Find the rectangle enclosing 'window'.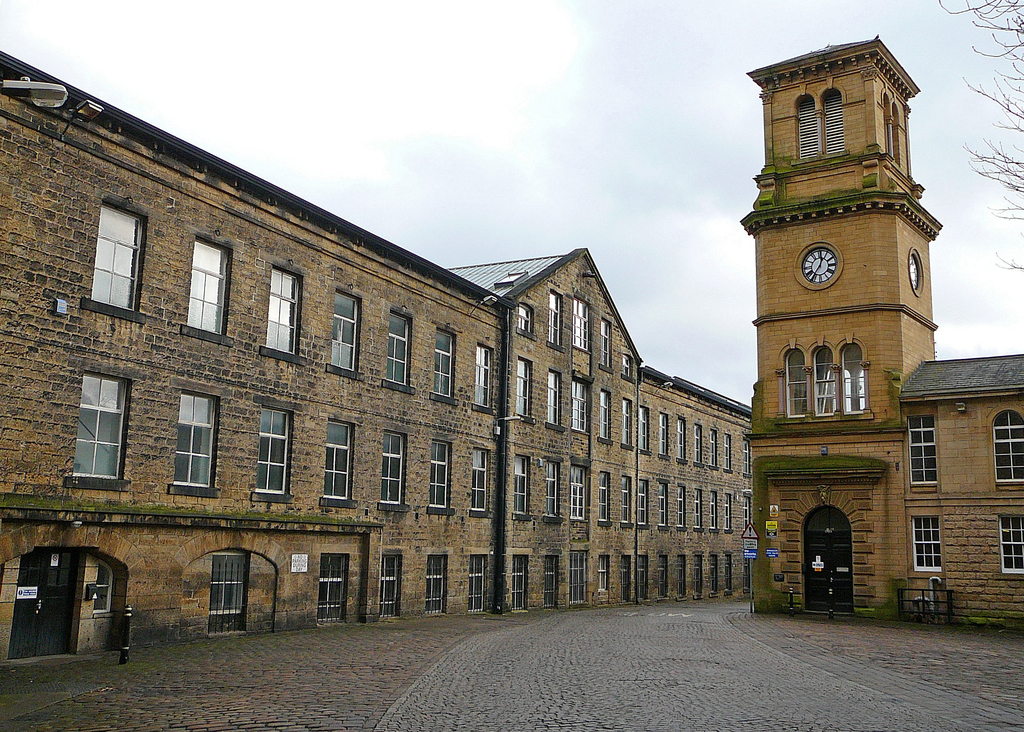
263/260/302/360.
